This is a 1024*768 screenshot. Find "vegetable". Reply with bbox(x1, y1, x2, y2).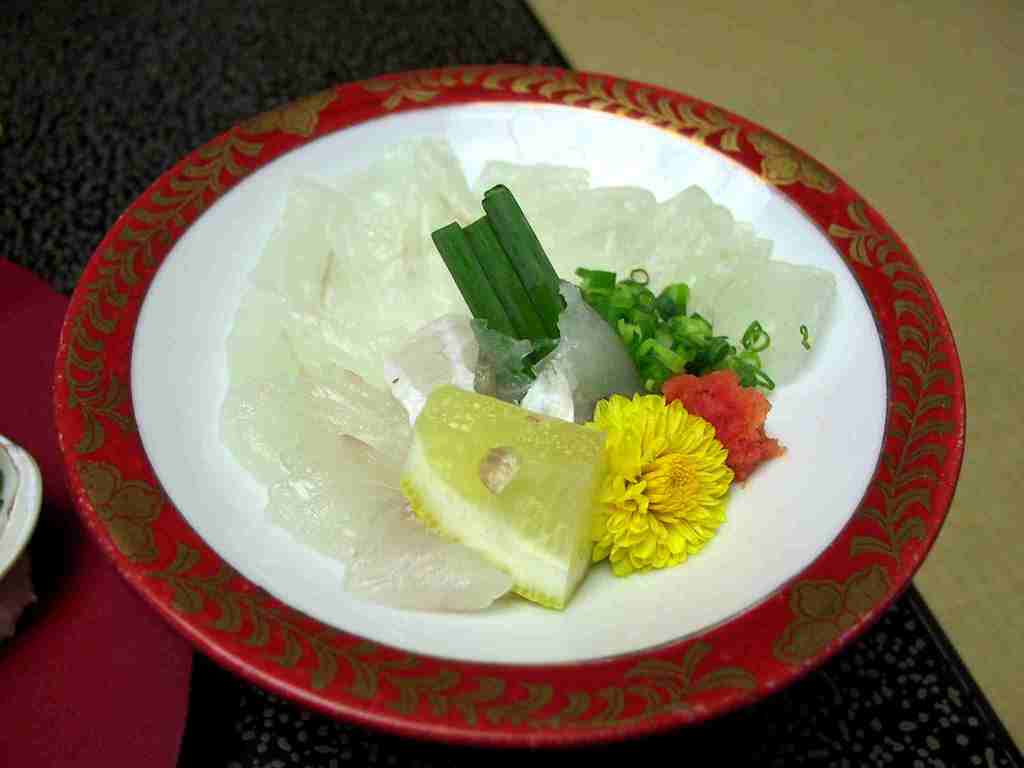
bbox(431, 220, 540, 381).
